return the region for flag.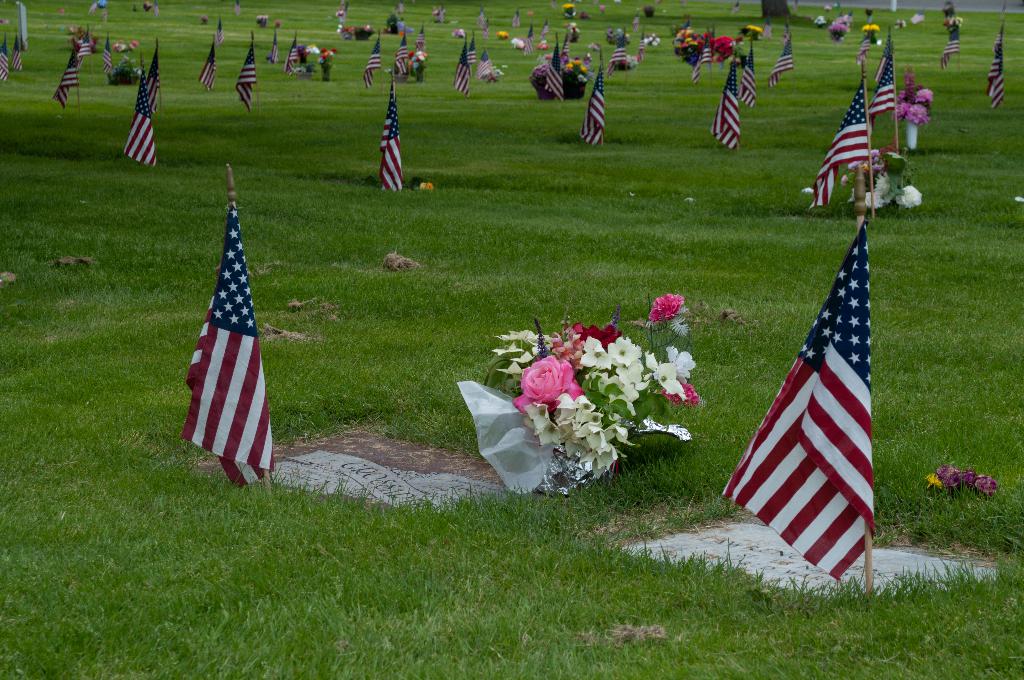
BBox(579, 61, 608, 143).
